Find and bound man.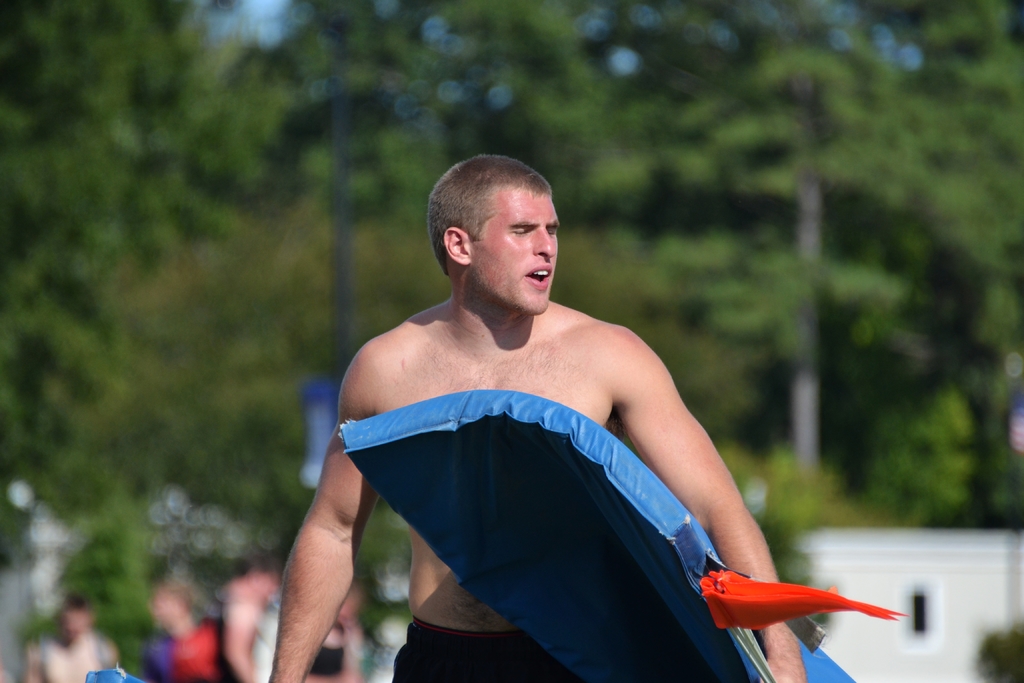
Bound: 280/144/847/667.
